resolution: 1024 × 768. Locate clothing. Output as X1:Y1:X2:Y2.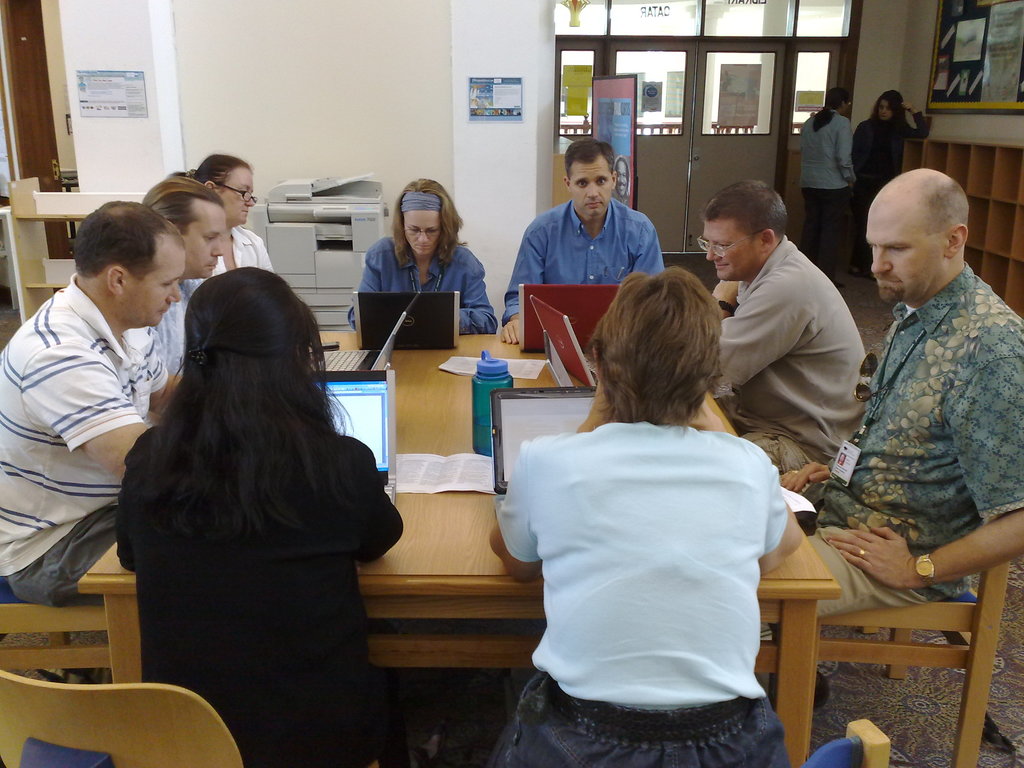
120:426:401:764.
